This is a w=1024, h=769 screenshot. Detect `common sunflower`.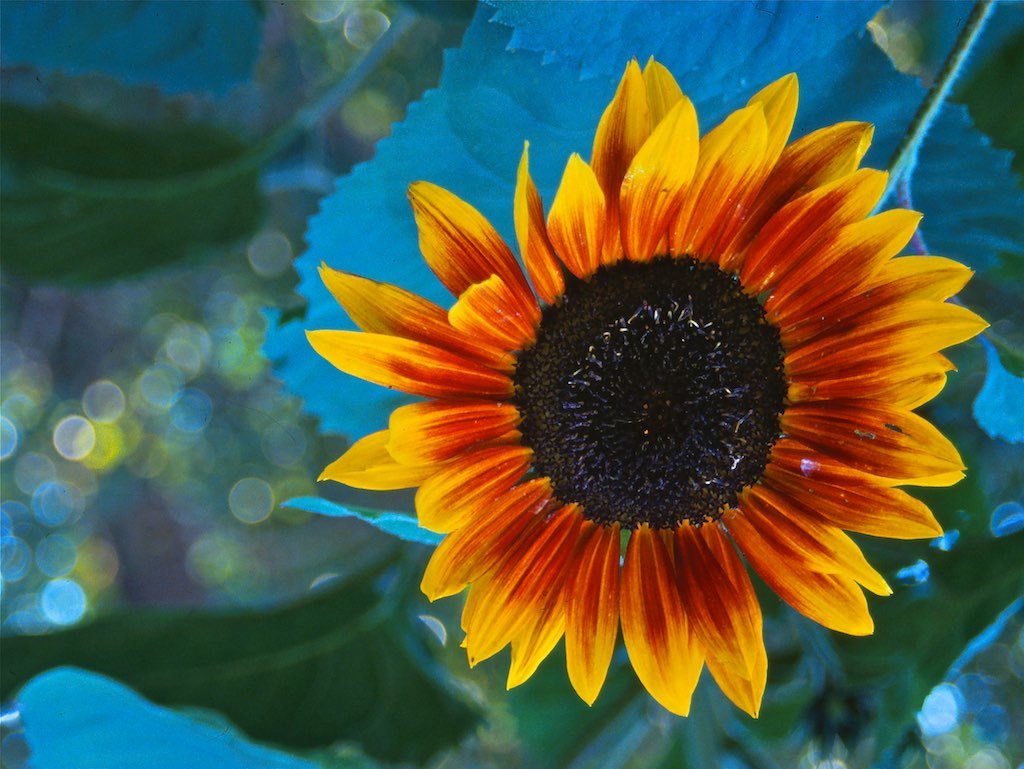
(289, 53, 990, 730).
